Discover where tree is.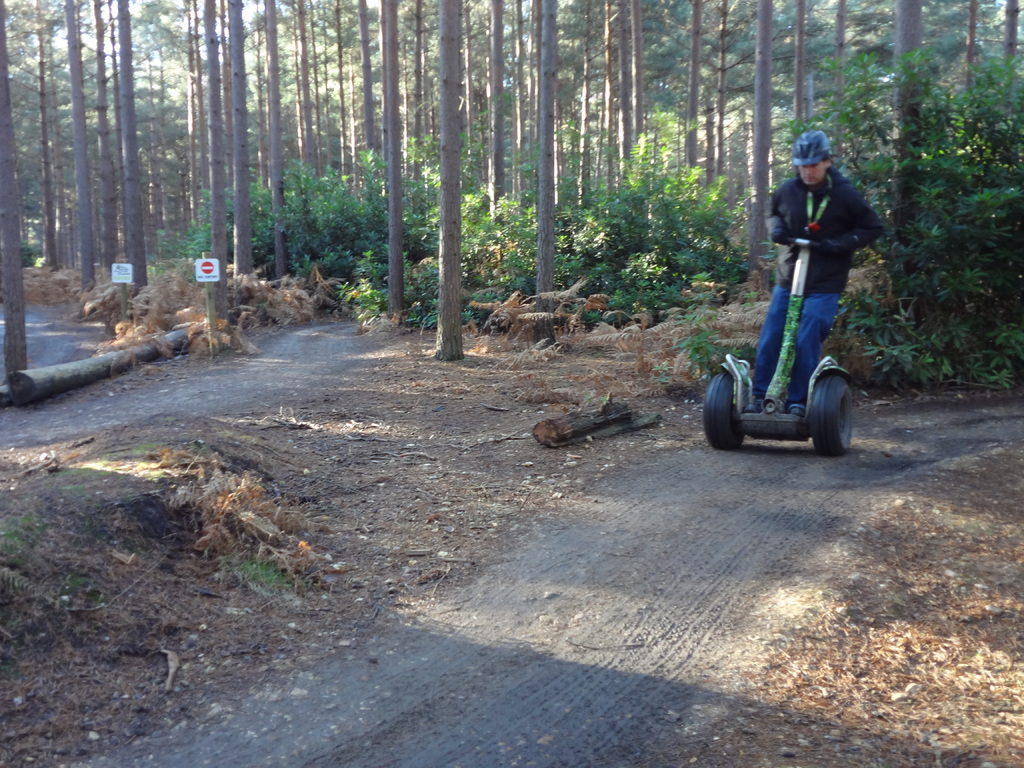
Discovered at 1002,0,1022,64.
